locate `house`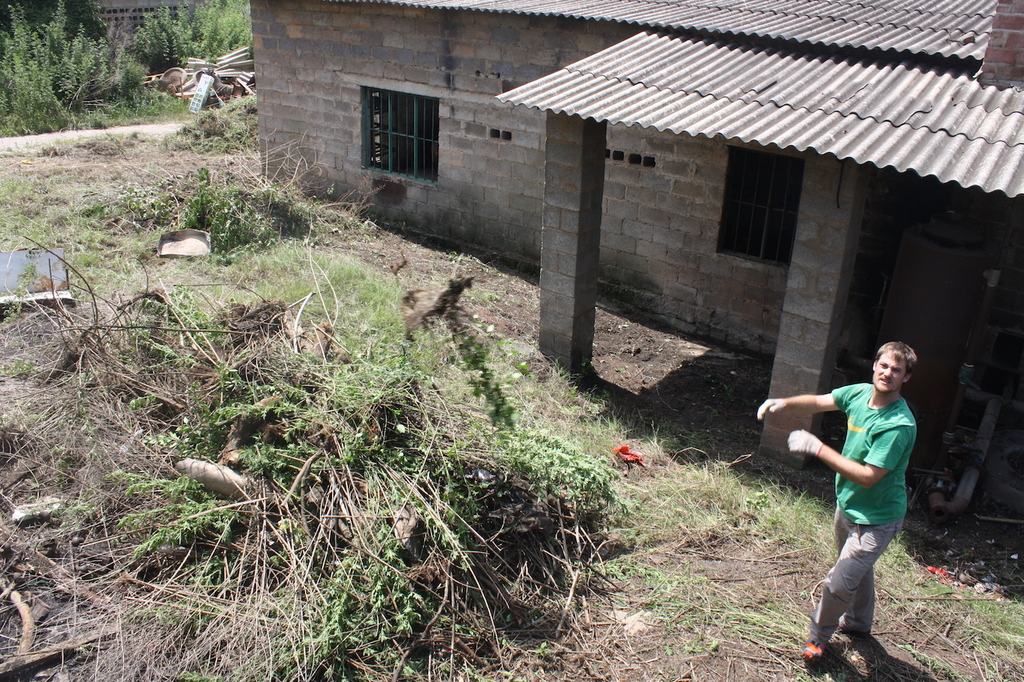
(261,0,1021,551)
